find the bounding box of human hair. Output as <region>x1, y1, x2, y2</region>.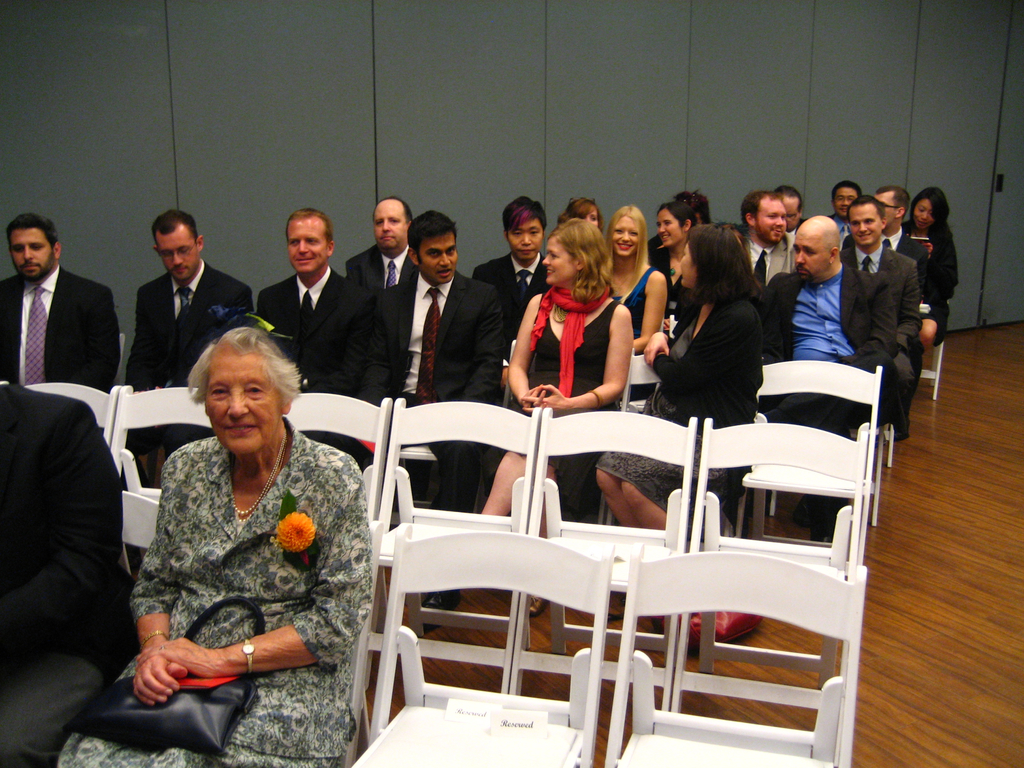
<region>689, 225, 753, 306</region>.
